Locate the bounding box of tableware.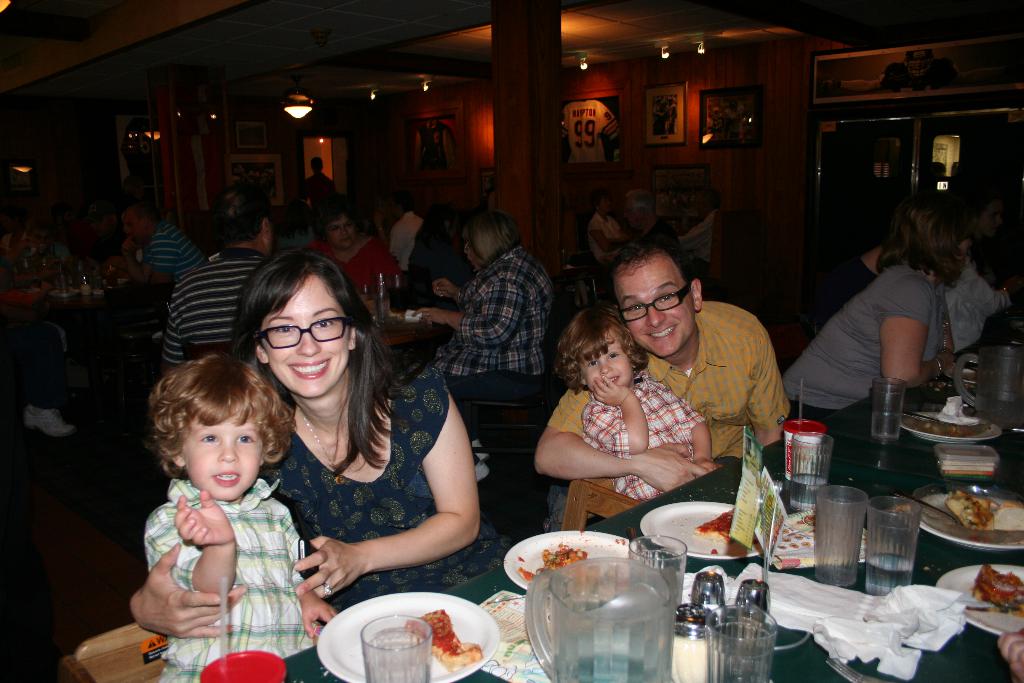
Bounding box: Rect(679, 601, 714, 641).
